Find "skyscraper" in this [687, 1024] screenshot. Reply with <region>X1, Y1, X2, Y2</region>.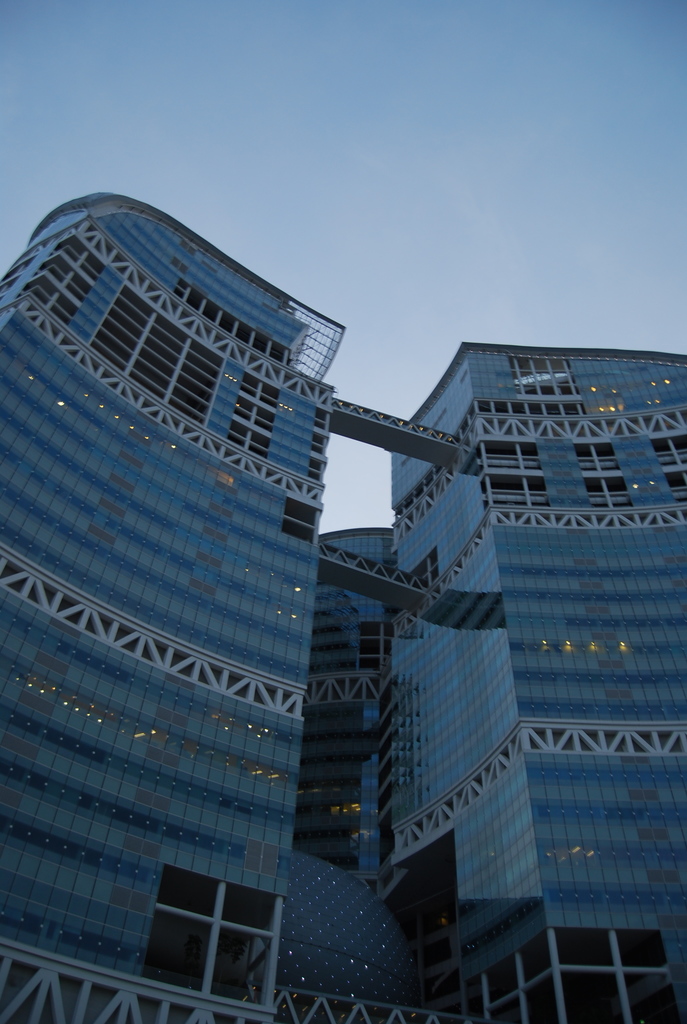
<region>1, 161, 415, 864</region>.
